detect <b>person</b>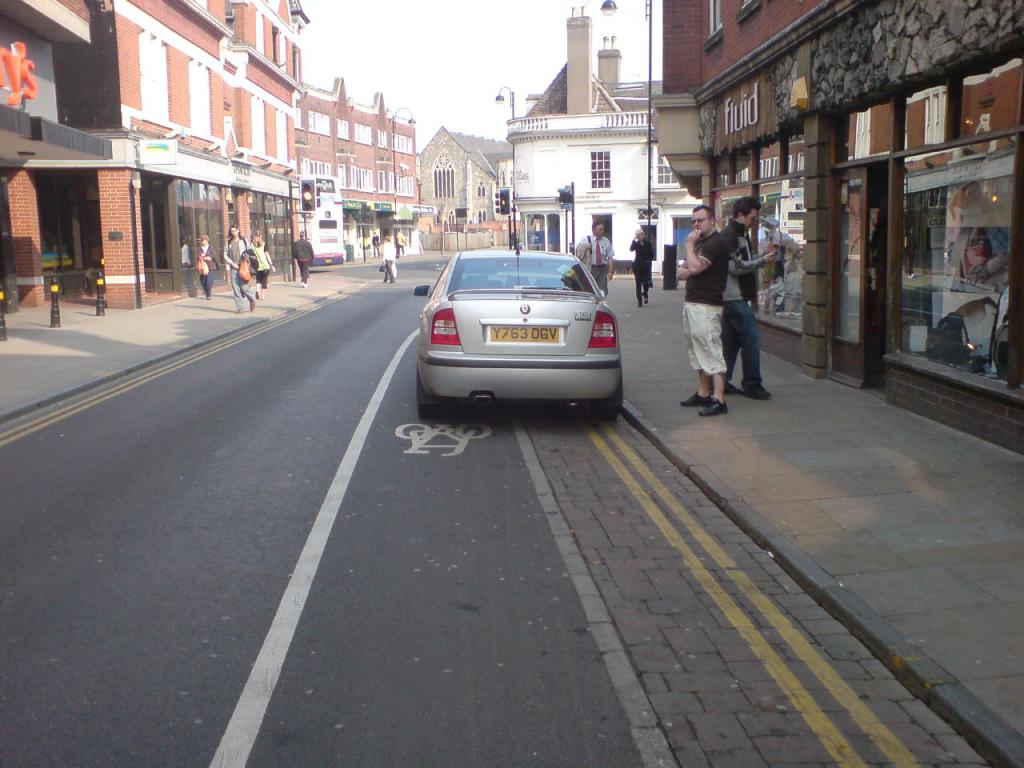
Rect(197, 234, 218, 294)
